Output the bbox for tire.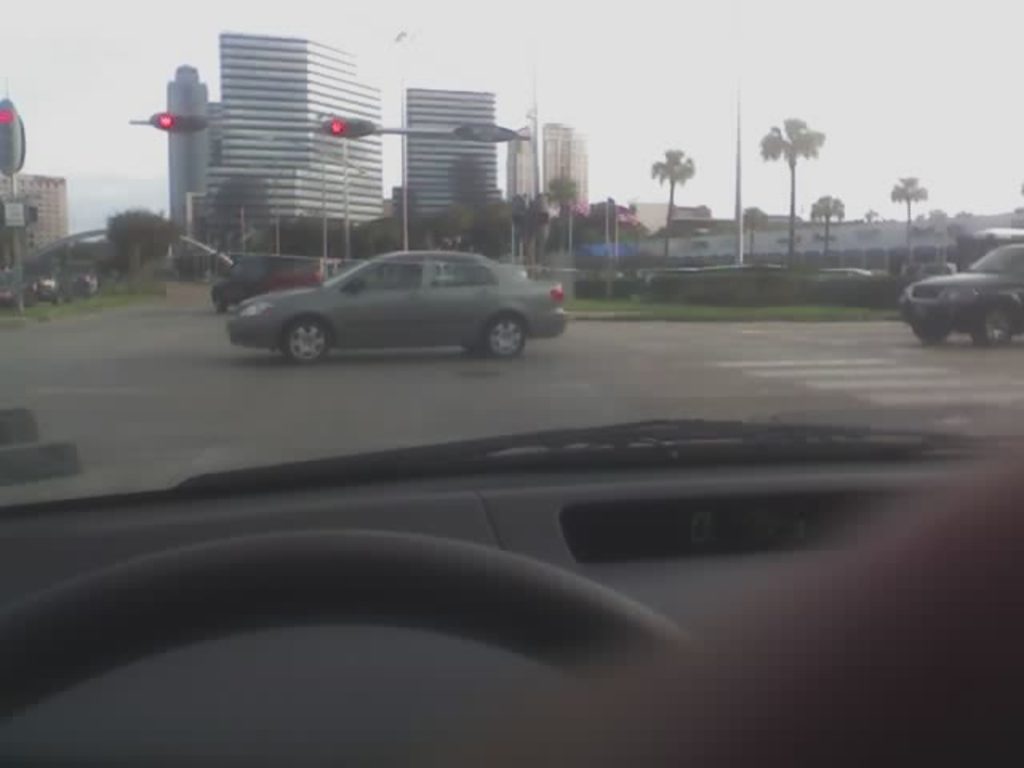
bbox=(974, 312, 1013, 344).
